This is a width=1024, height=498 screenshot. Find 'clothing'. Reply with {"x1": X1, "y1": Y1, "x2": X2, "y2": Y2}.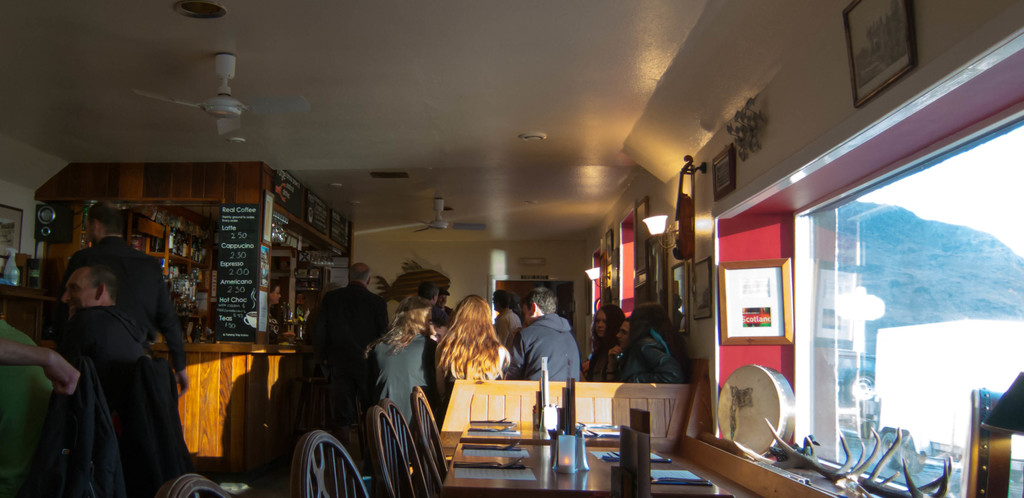
{"x1": 305, "y1": 279, "x2": 392, "y2": 469}.
